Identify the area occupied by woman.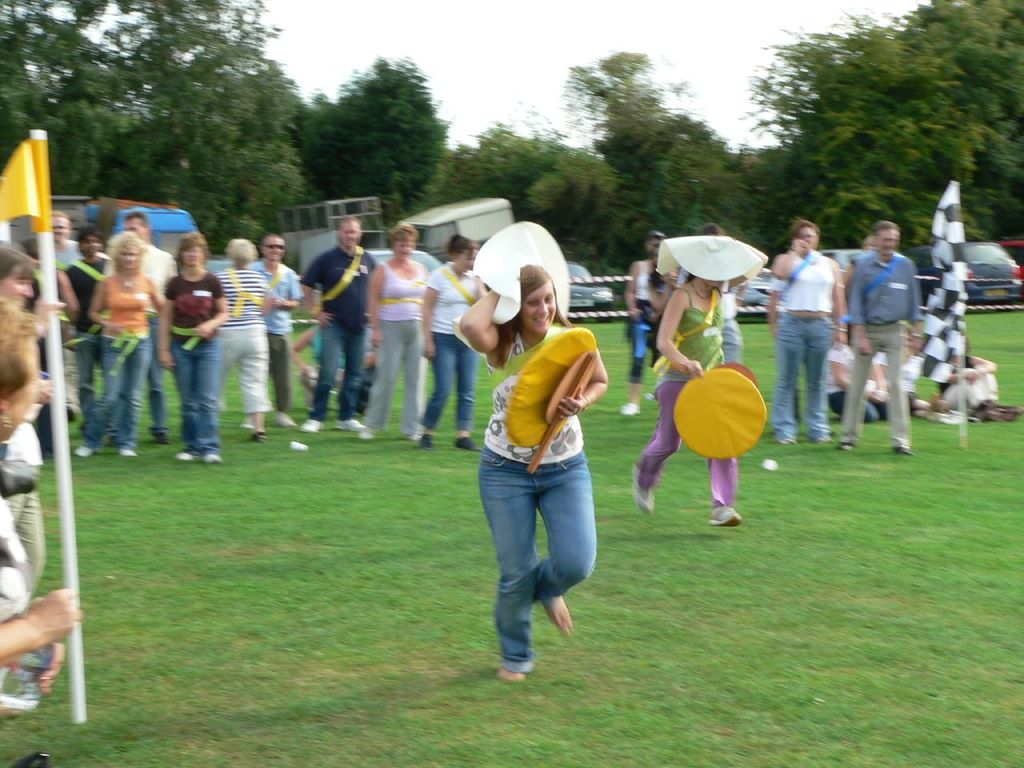
Area: 937, 338, 1018, 422.
